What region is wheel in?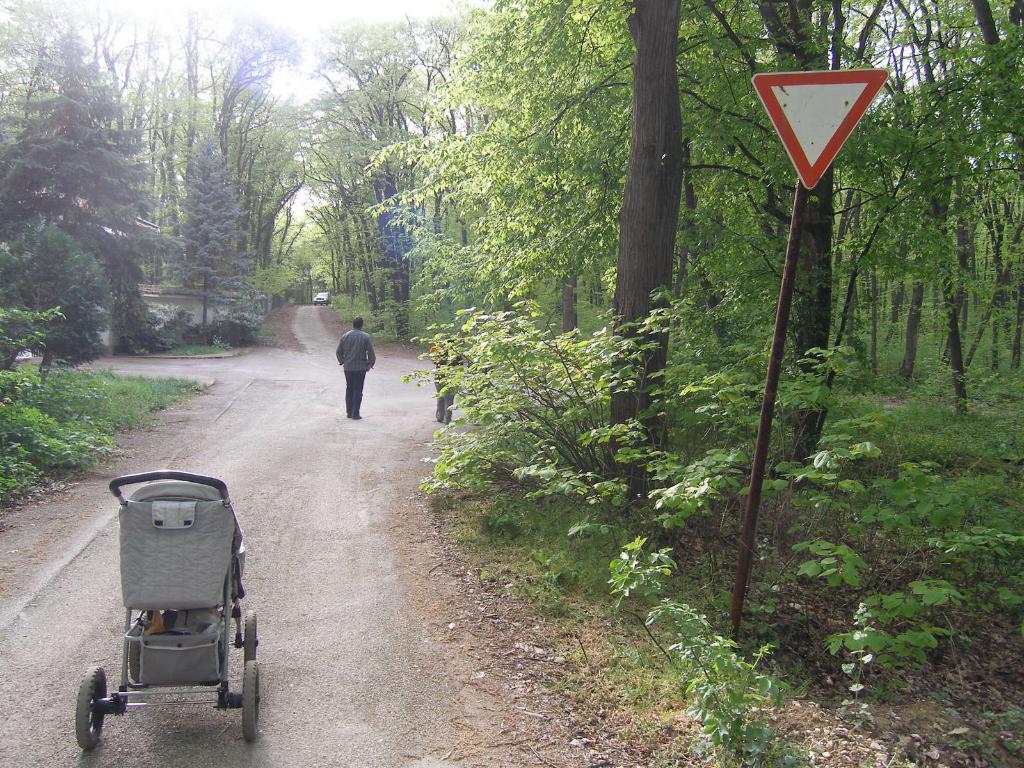
BBox(243, 610, 255, 662).
